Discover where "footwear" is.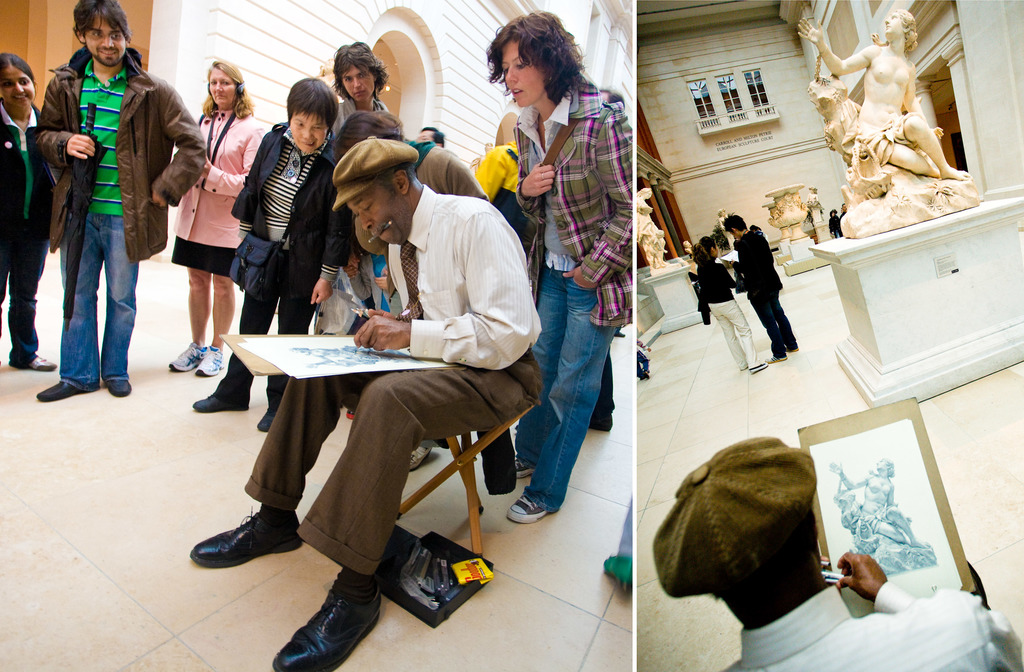
Discovered at bbox=[410, 447, 429, 470].
